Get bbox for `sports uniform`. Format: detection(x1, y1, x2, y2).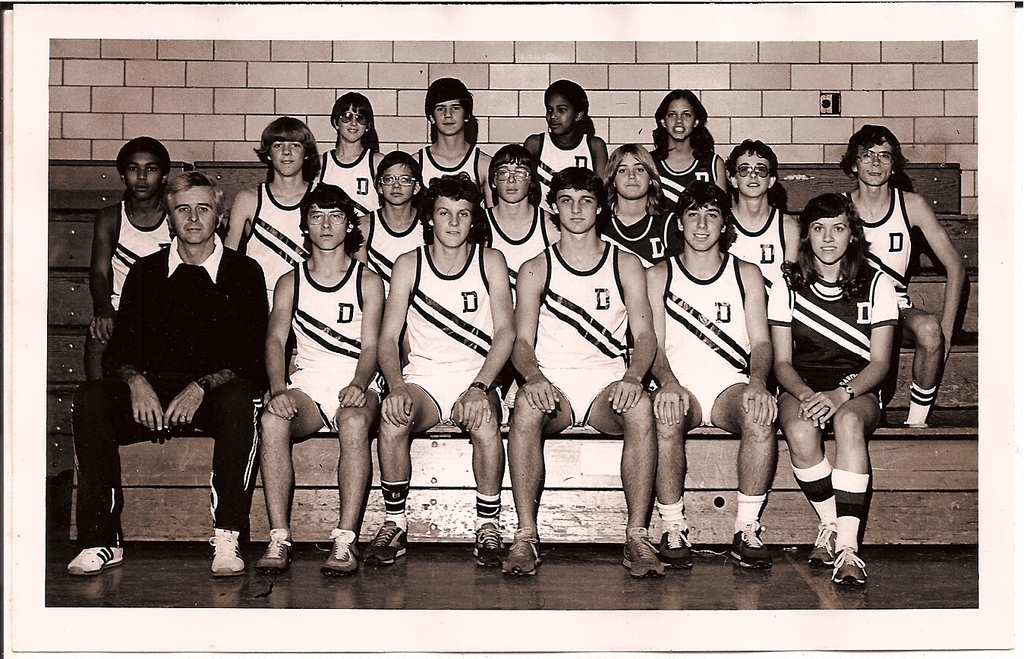
detection(603, 203, 695, 266).
